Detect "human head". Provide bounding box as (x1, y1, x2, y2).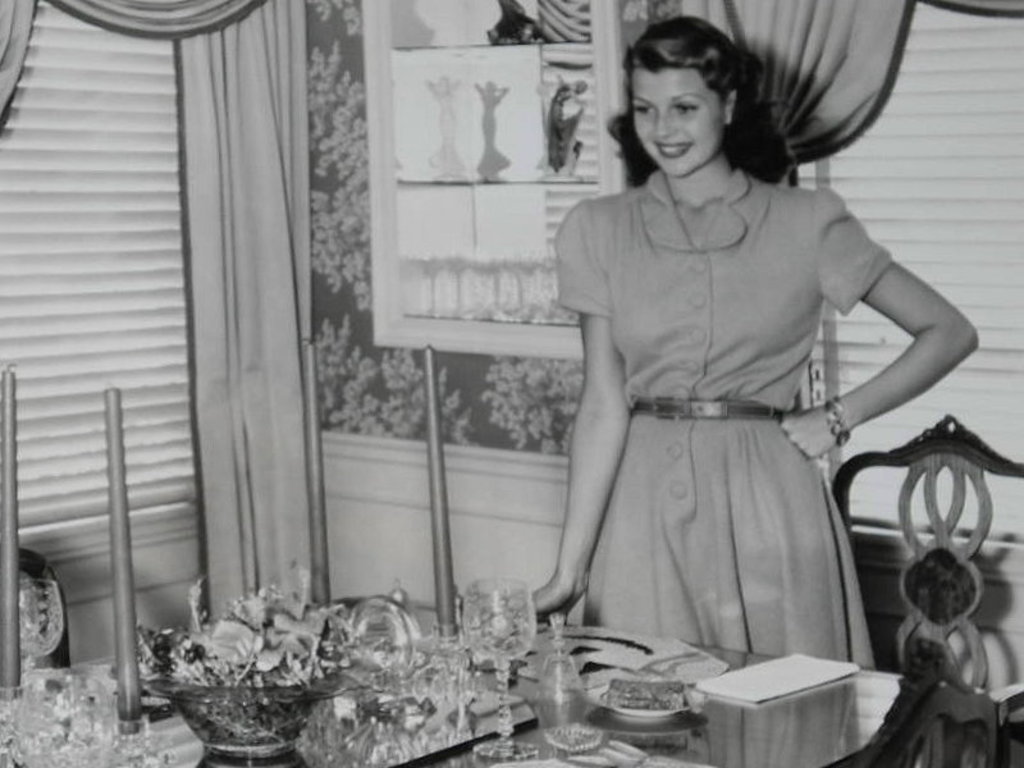
(632, 24, 750, 160).
